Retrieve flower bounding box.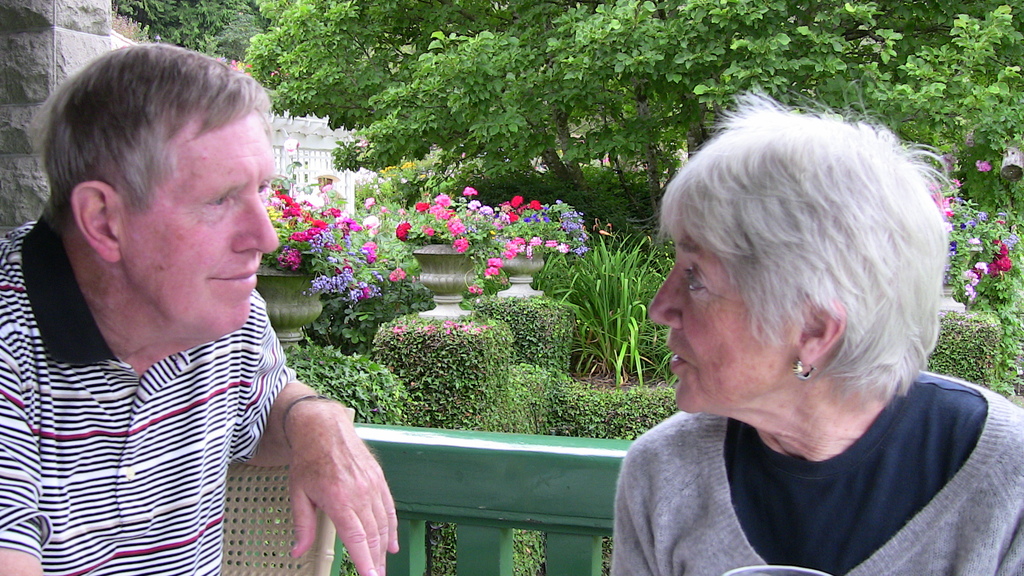
Bounding box: x1=397 y1=221 x2=413 y2=243.
